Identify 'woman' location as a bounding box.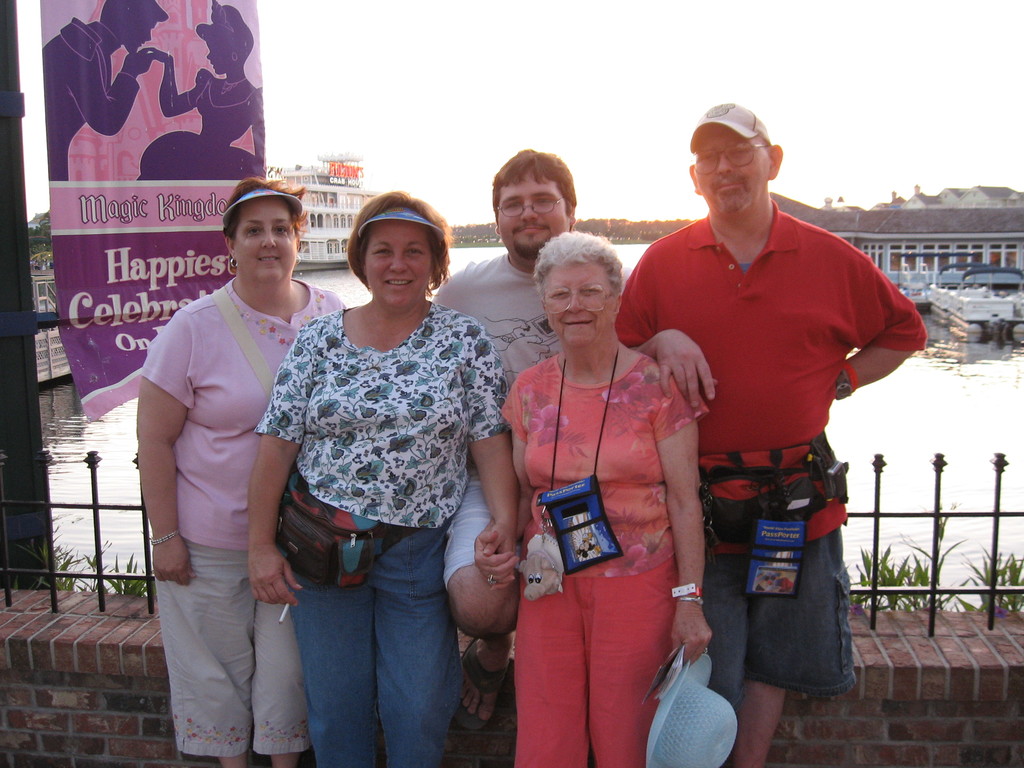
246,171,504,767.
